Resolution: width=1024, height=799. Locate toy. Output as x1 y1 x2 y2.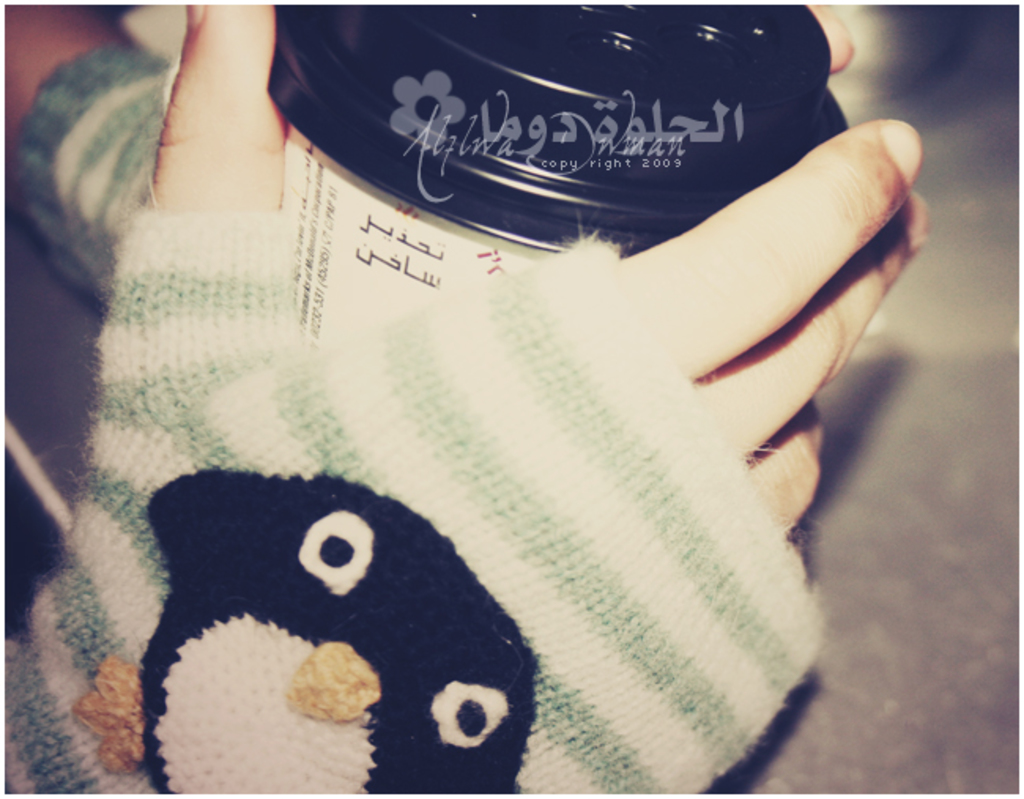
65 484 544 797.
